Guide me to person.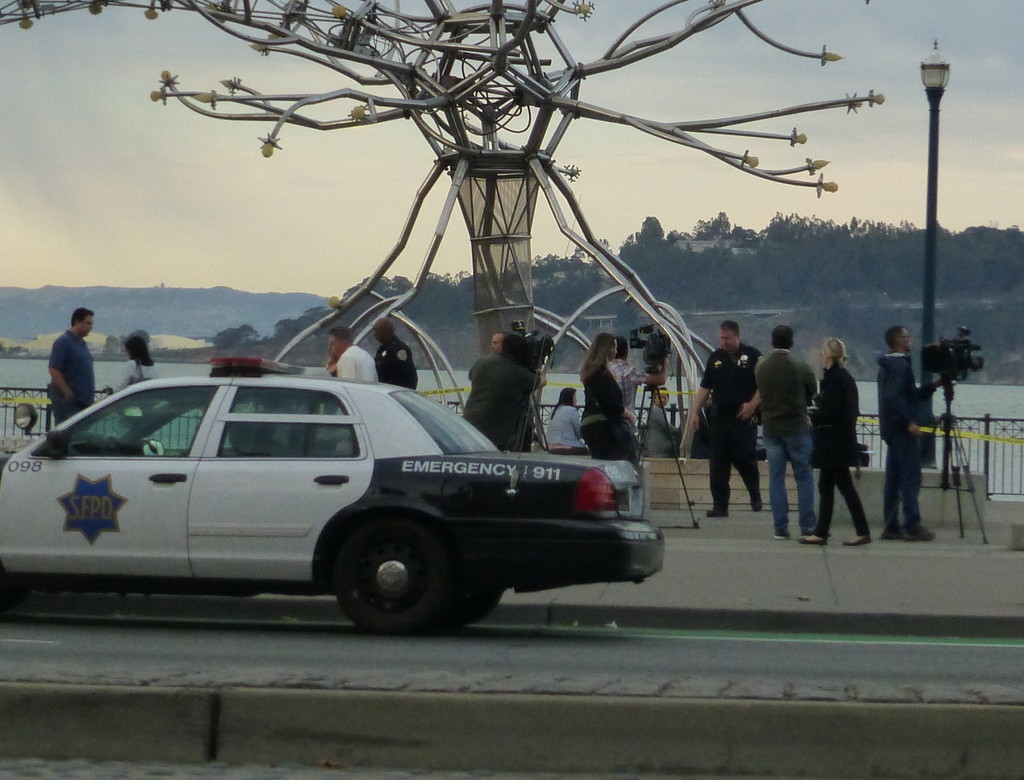
Guidance: x1=492, y1=334, x2=536, y2=450.
